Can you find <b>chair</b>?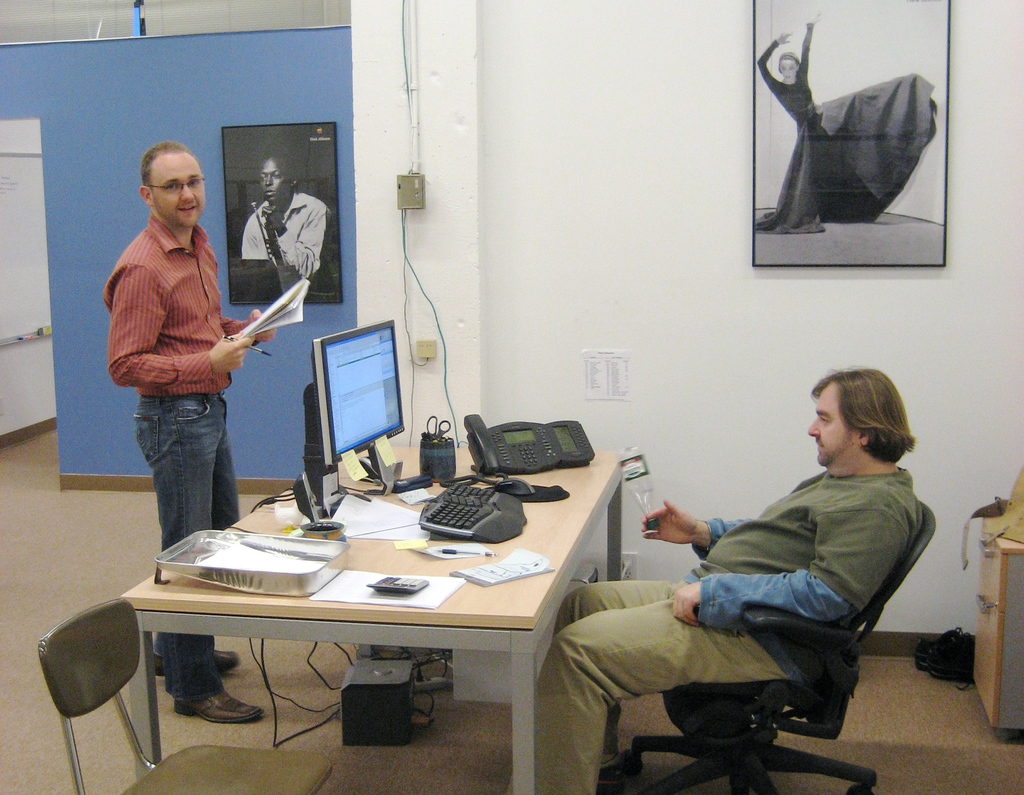
Yes, bounding box: [38, 599, 332, 794].
